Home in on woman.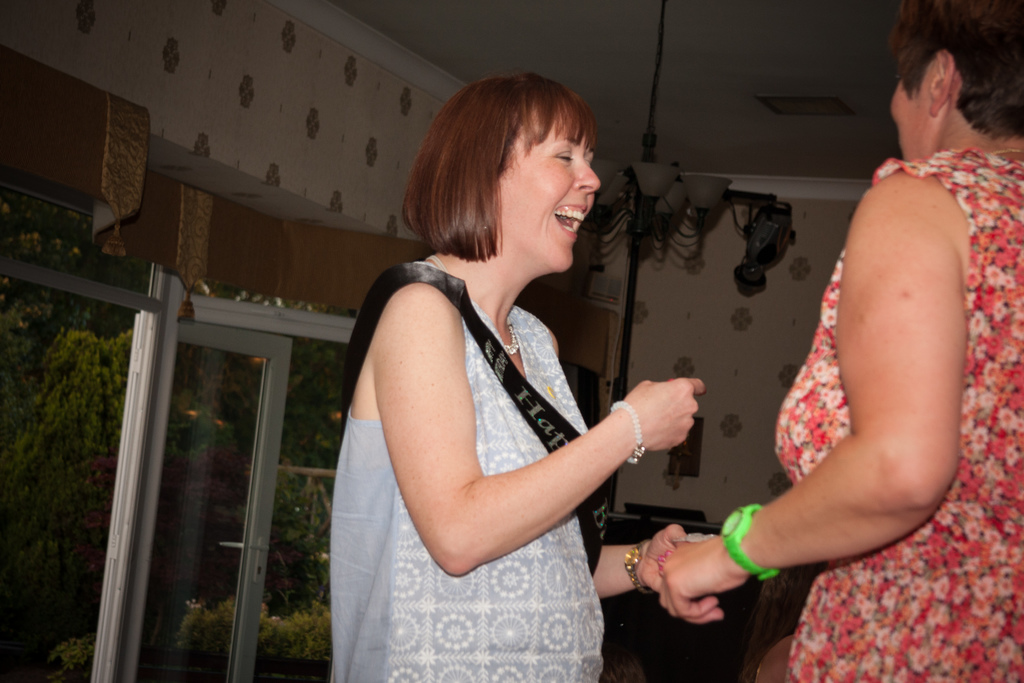
Homed in at pyautogui.locateOnScreen(332, 56, 691, 681).
